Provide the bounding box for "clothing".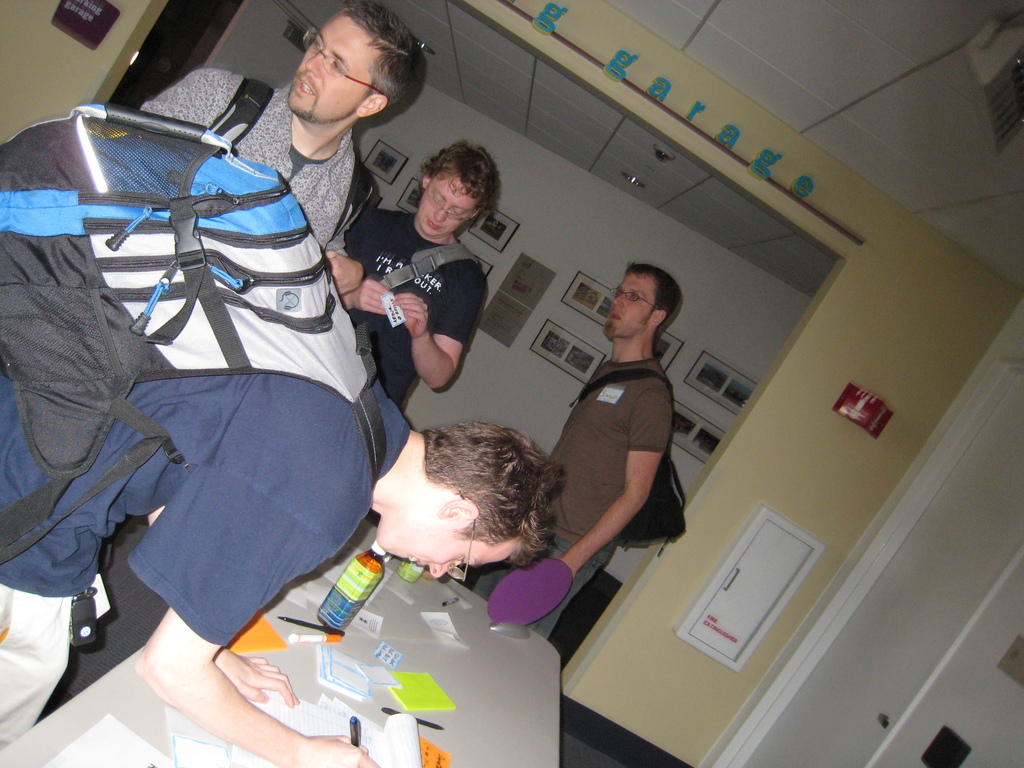
bbox=(340, 205, 476, 420).
